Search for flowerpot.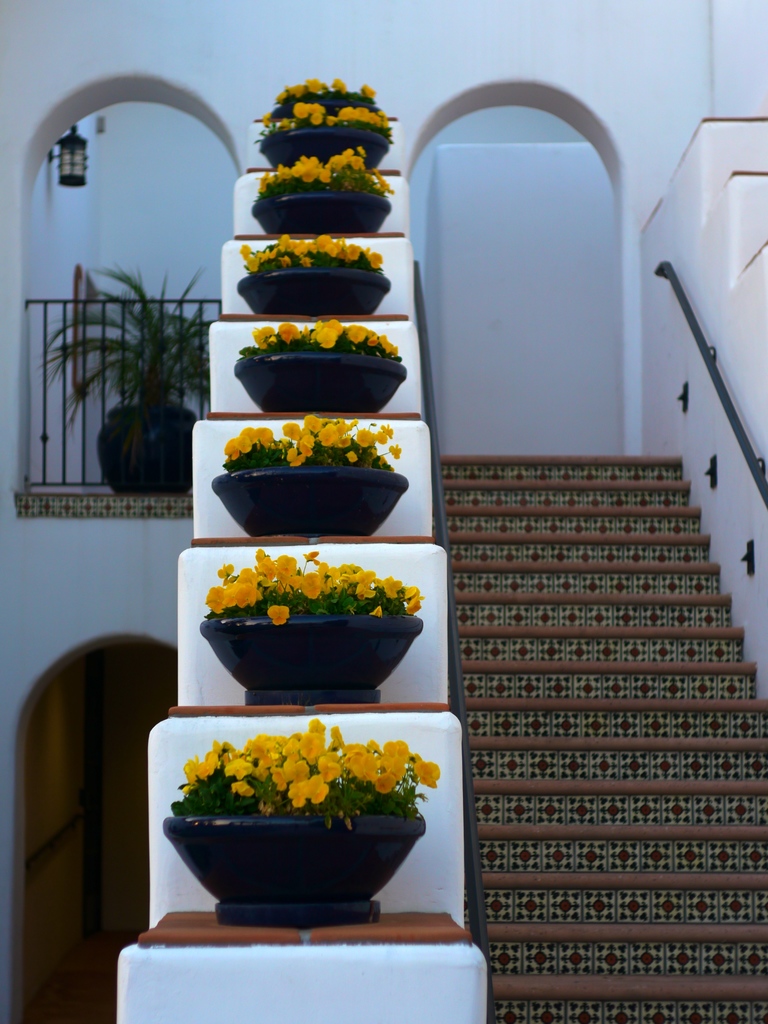
Found at <region>260, 128, 393, 166</region>.
